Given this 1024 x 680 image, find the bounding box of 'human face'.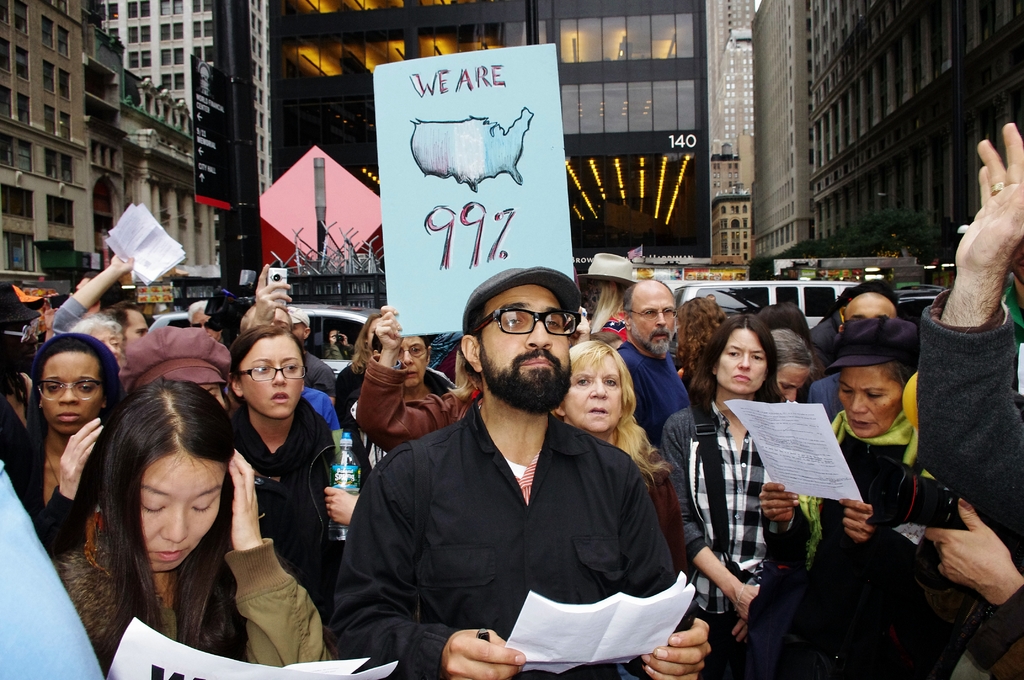
crop(563, 354, 627, 434).
